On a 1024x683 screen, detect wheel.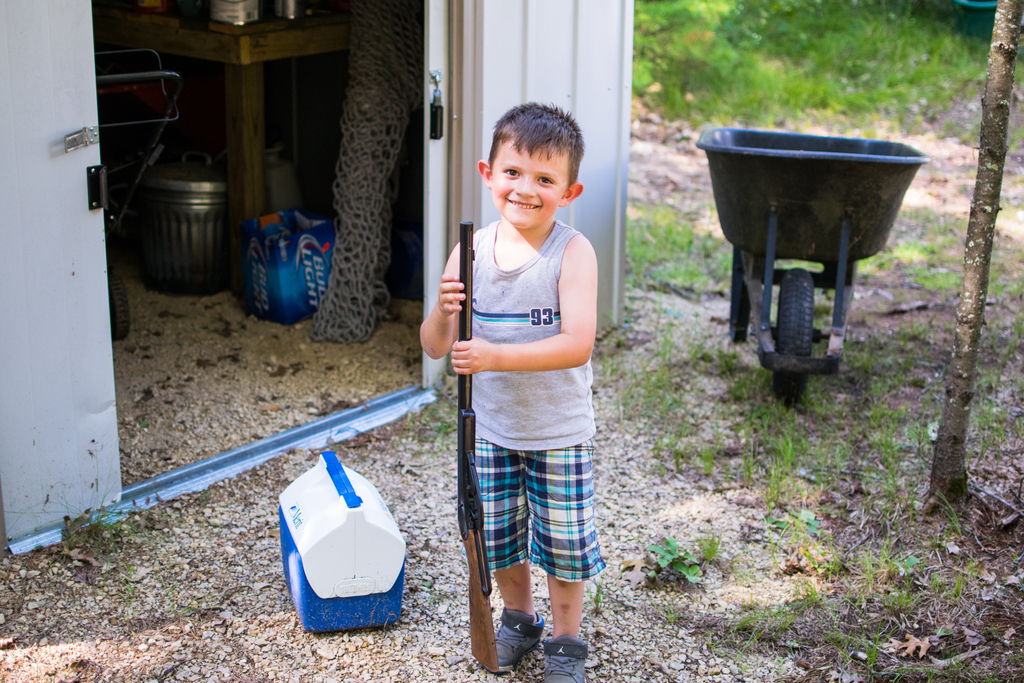
crop(771, 261, 816, 408).
